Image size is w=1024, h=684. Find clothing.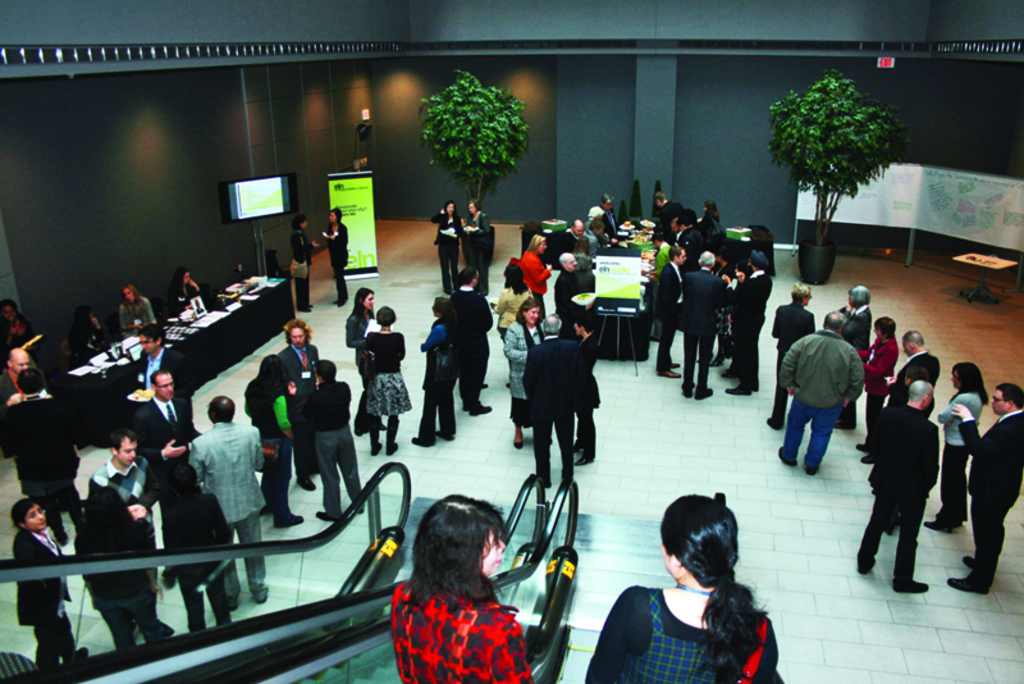
193 423 264 590.
